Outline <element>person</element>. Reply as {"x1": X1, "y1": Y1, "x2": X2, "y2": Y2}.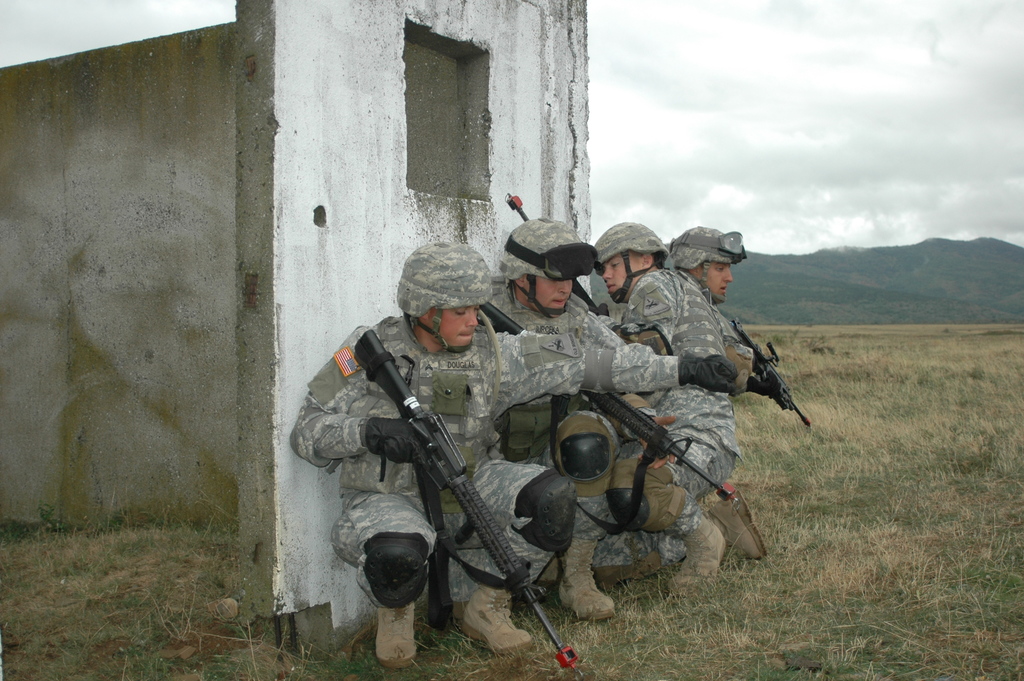
{"x1": 287, "y1": 229, "x2": 754, "y2": 666}.
